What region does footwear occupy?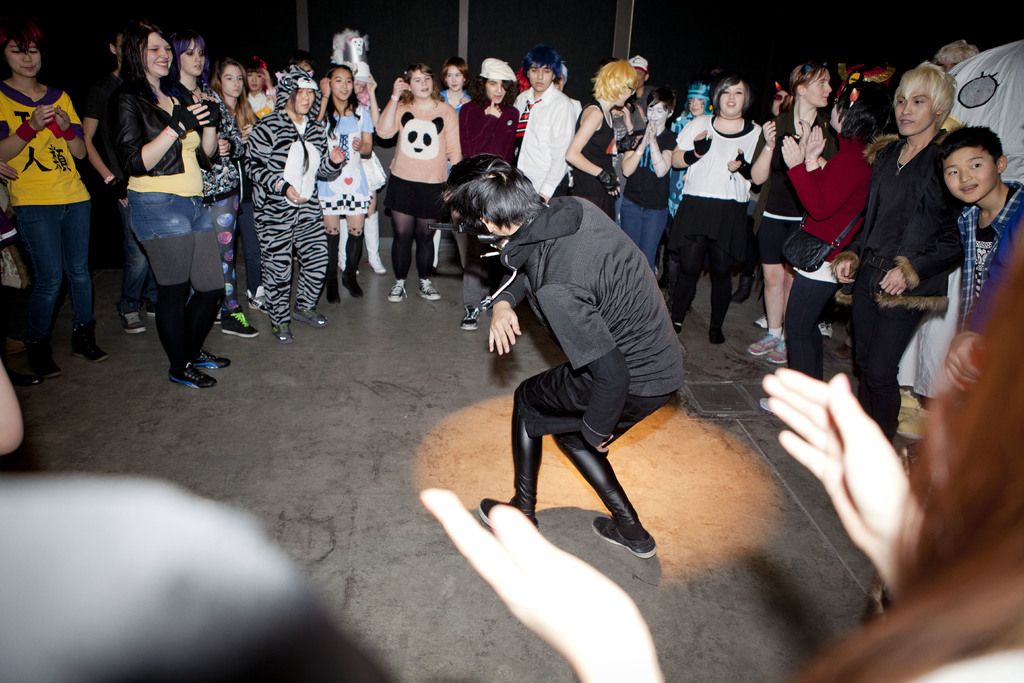
pyautogui.locateOnScreen(764, 337, 790, 362).
